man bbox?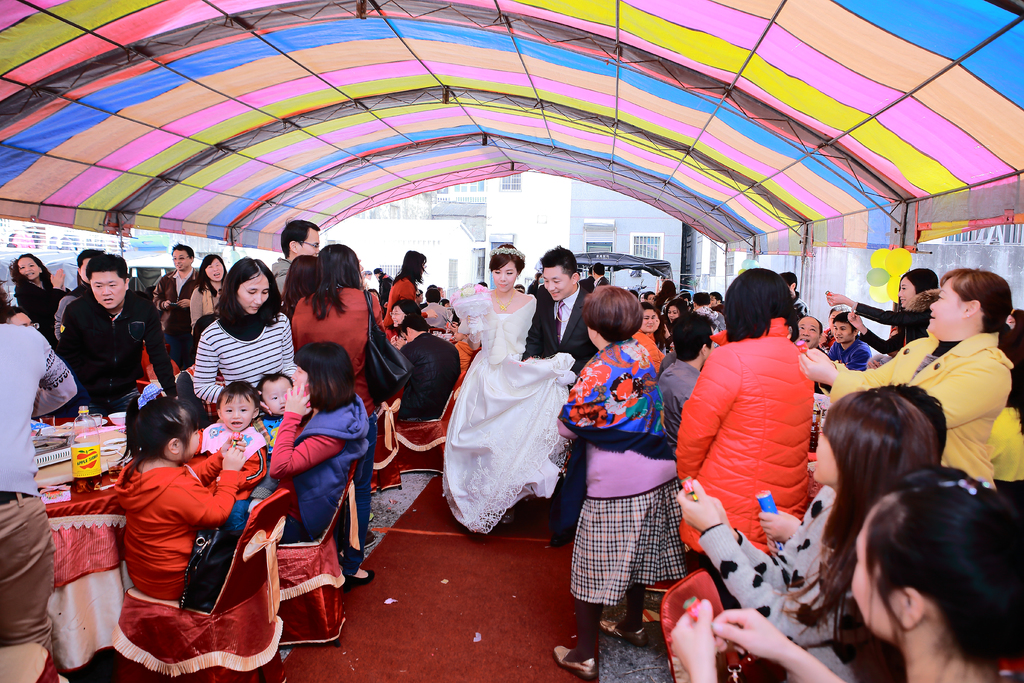
<region>0, 284, 80, 682</region>
